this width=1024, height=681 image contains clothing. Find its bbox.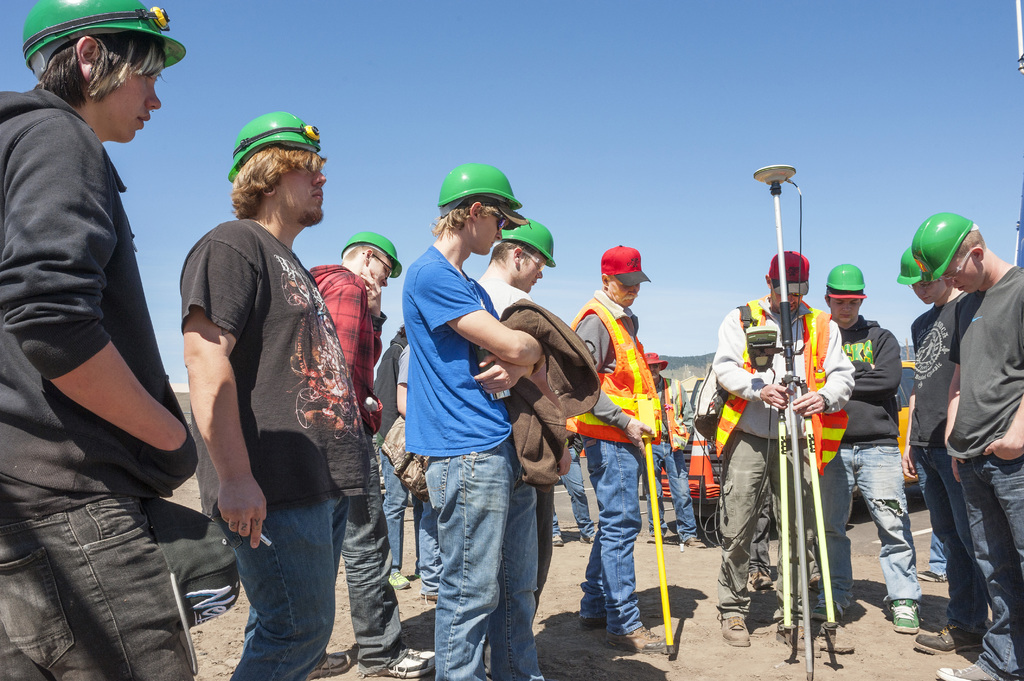
Rect(399, 247, 538, 680).
